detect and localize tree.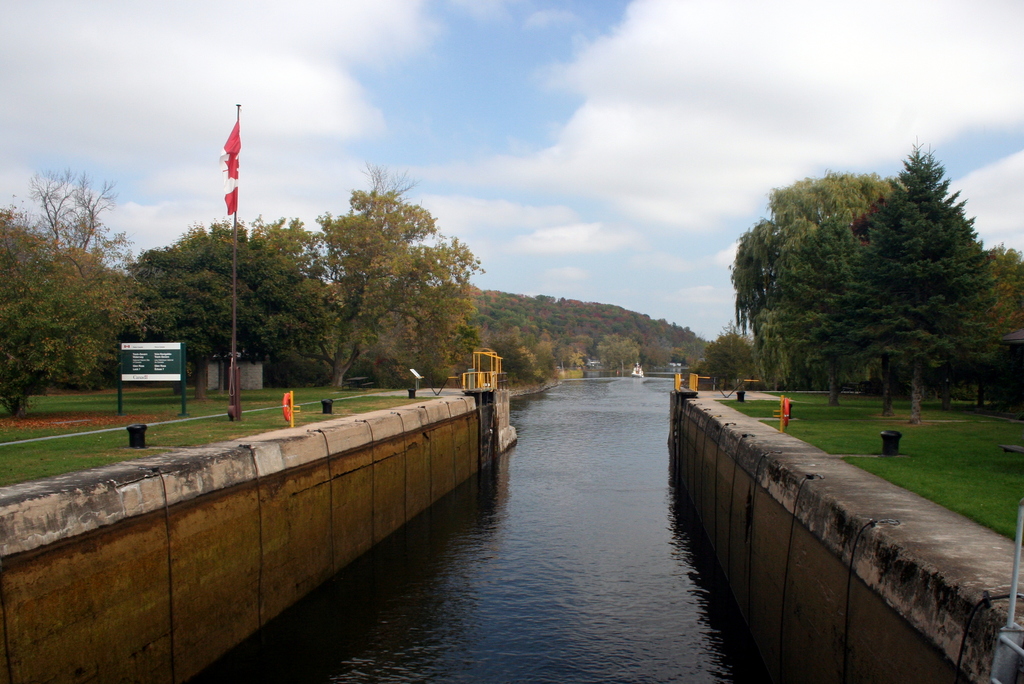
Localized at locate(24, 164, 131, 256).
